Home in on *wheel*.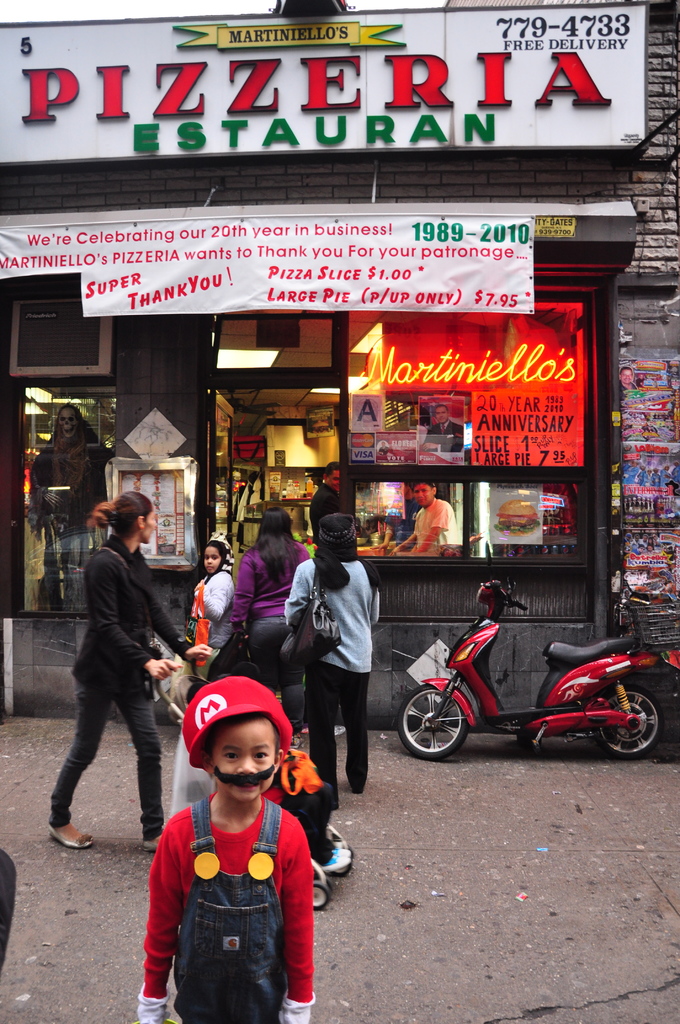
Homed in at region(584, 694, 661, 762).
